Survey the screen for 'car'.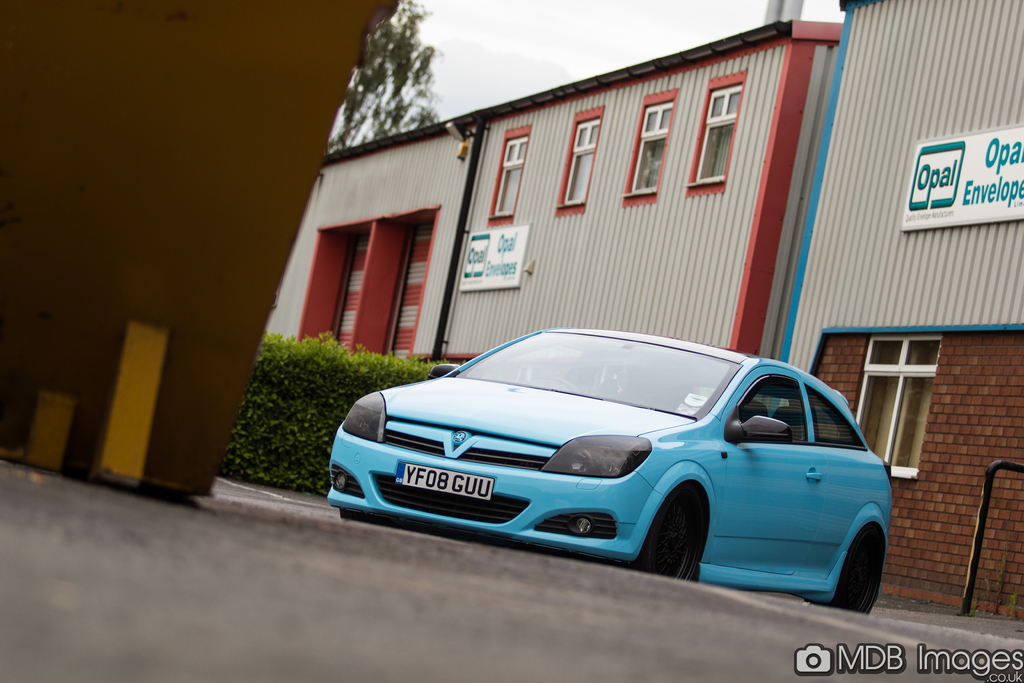
Survey found: {"left": 327, "top": 329, "right": 894, "bottom": 616}.
